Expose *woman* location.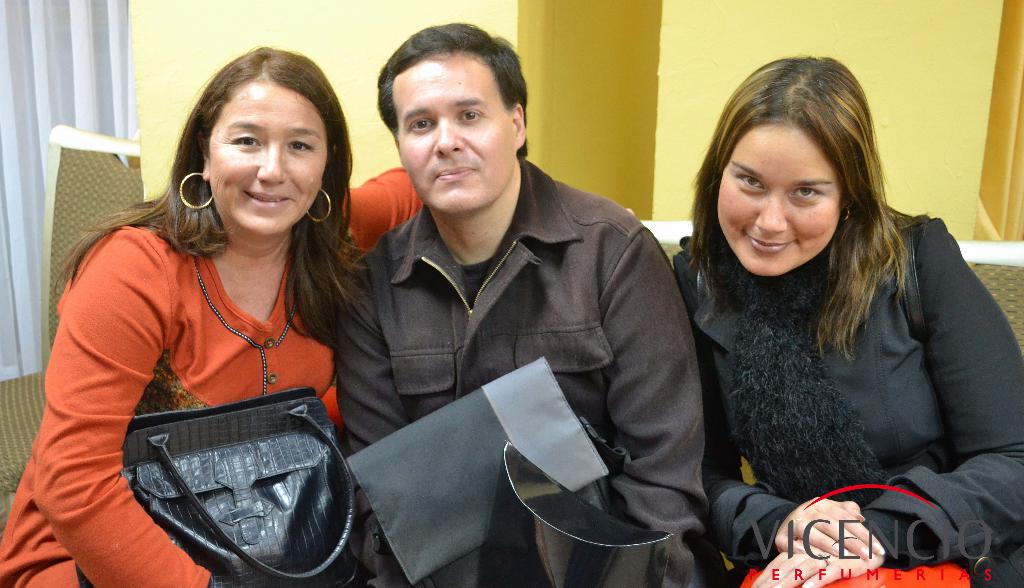
Exposed at rect(672, 51, 1023, 587).
